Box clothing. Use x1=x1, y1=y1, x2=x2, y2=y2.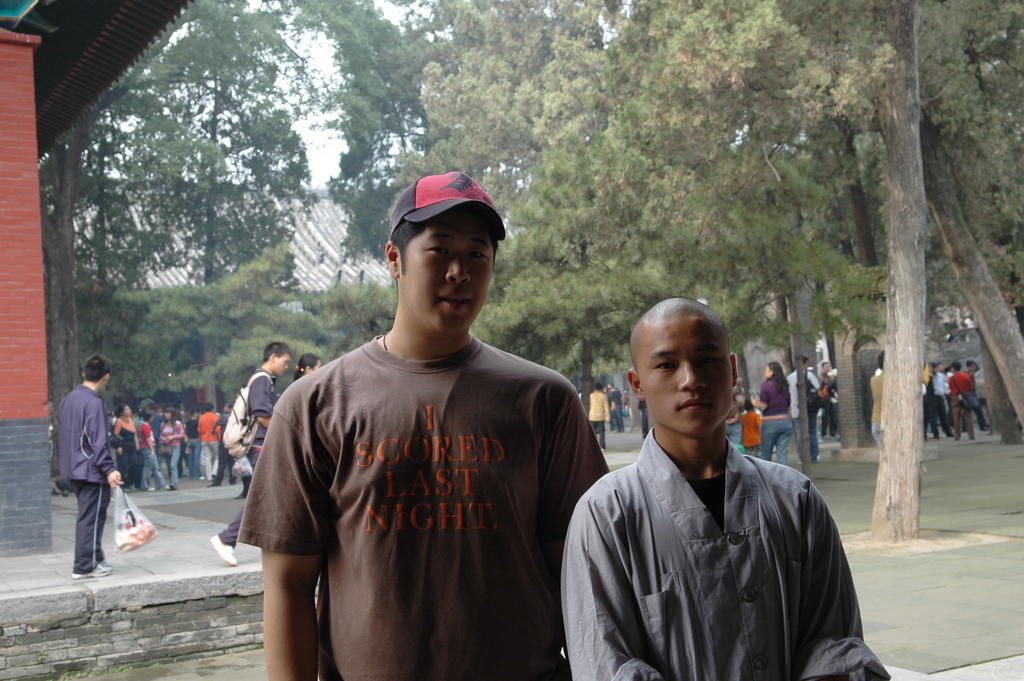
x1=561, y1=418, x2=891, y2=680.
